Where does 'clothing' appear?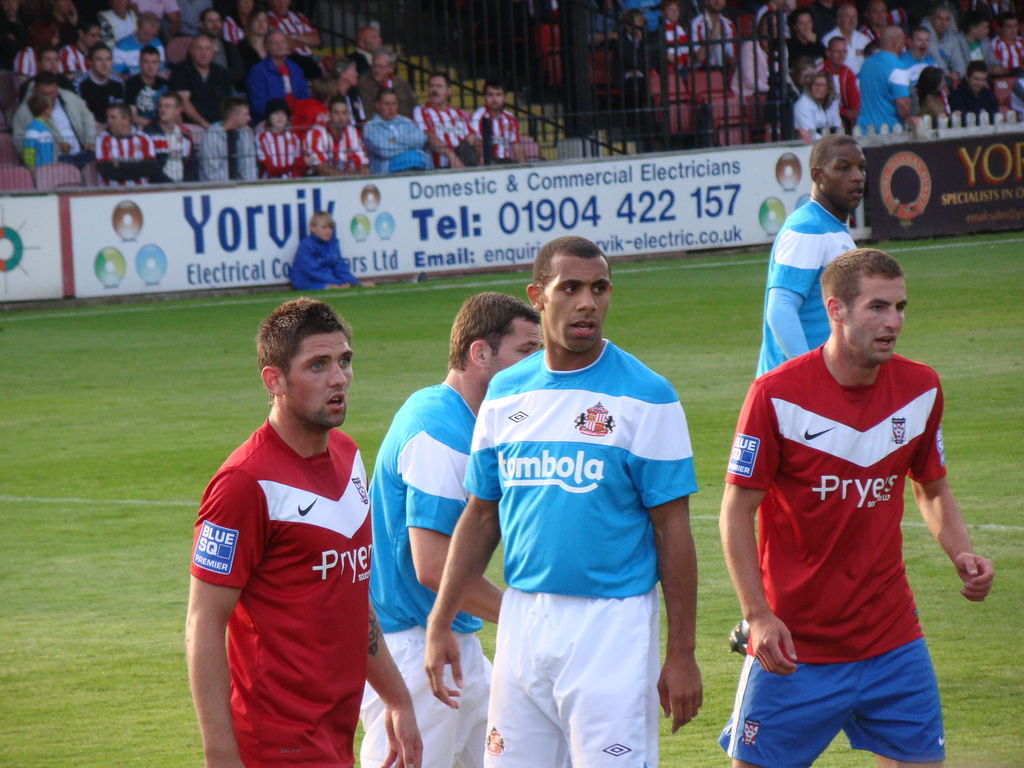
Appears at <box>17,84,99,159</box>.
